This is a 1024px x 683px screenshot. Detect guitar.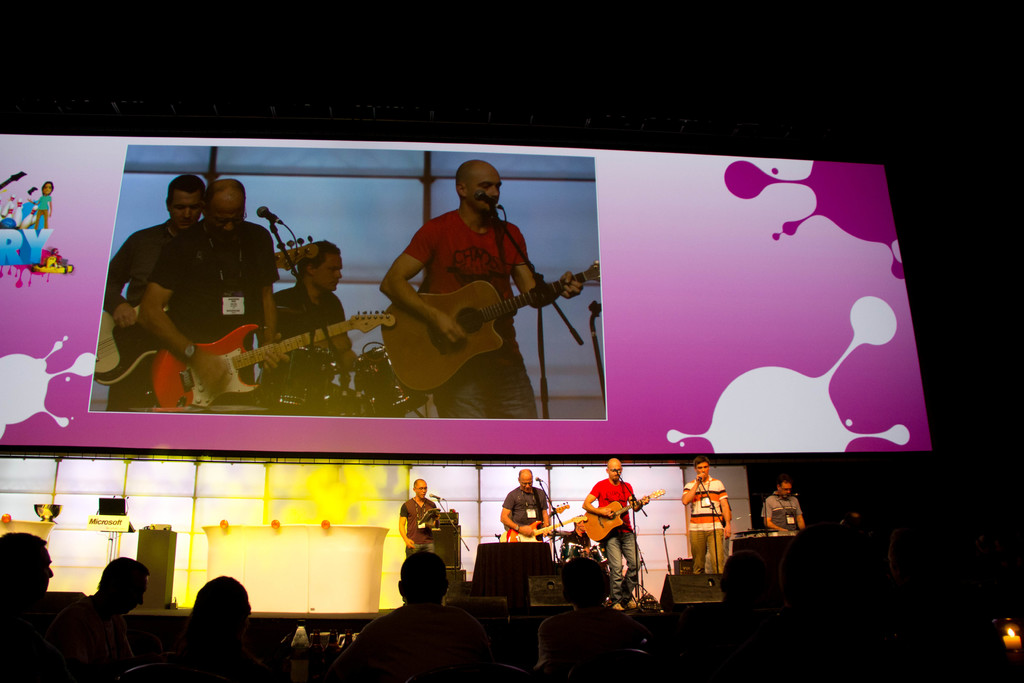
region(548, 498, 569, 514).
